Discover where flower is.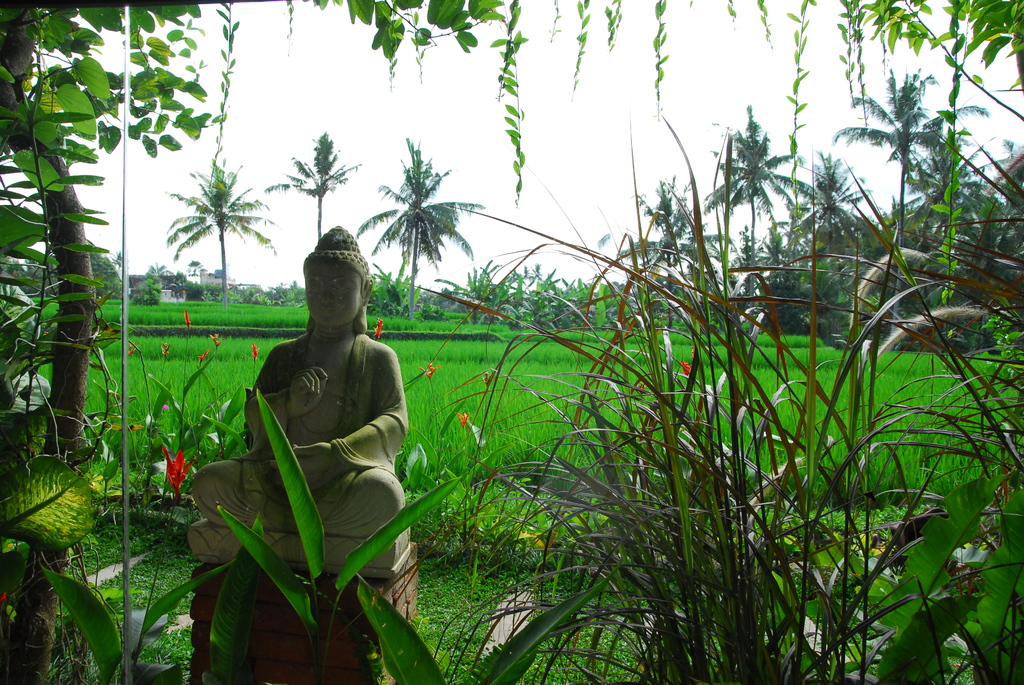
Discovered at BBox(374, 317, 387, 342).
